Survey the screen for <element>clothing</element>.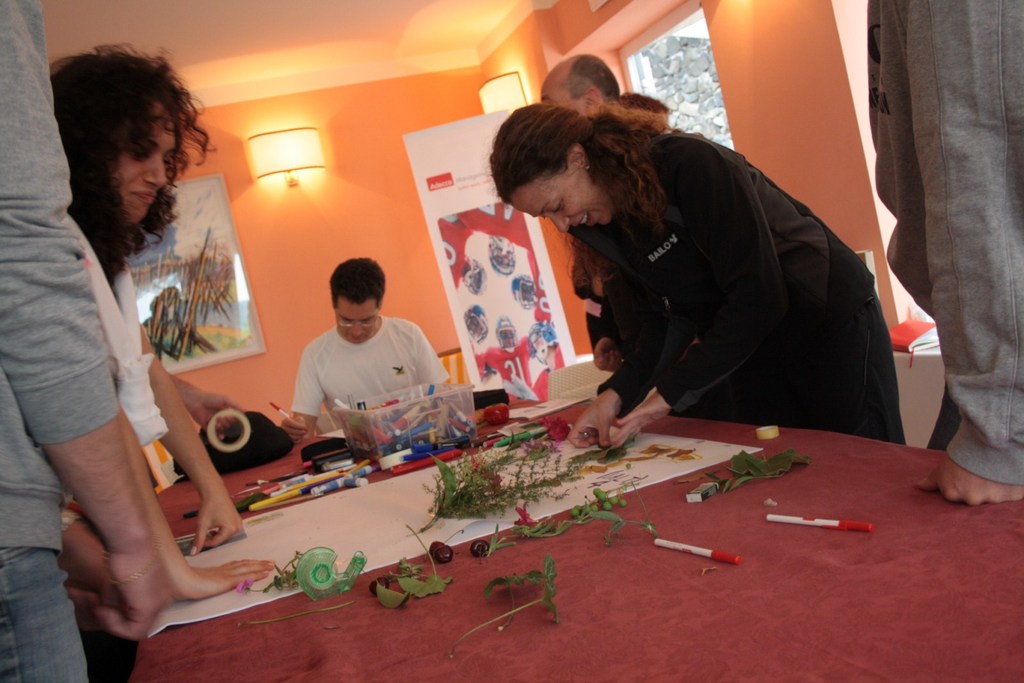
Survey found: rect(869, 0, 1023, 487).
